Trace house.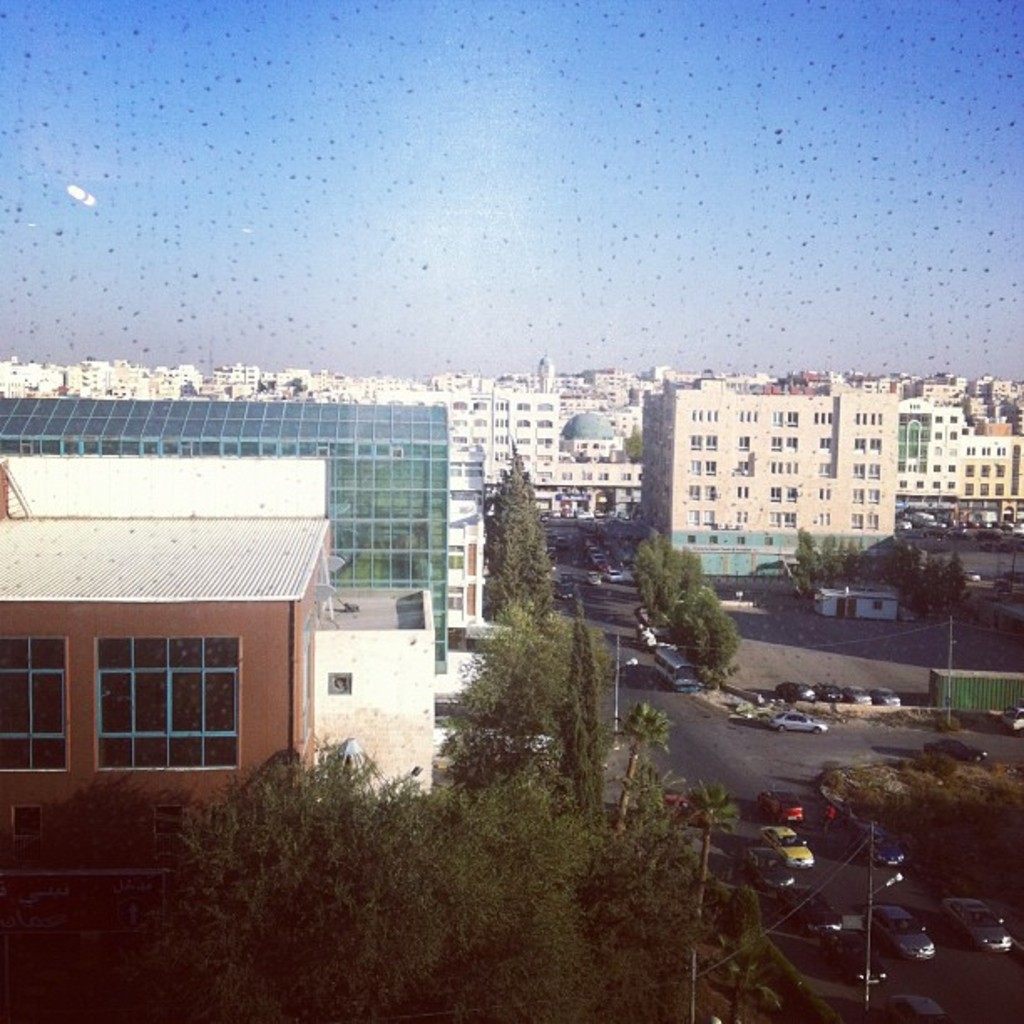
Traced to rect(67, 361, 95, 403).
